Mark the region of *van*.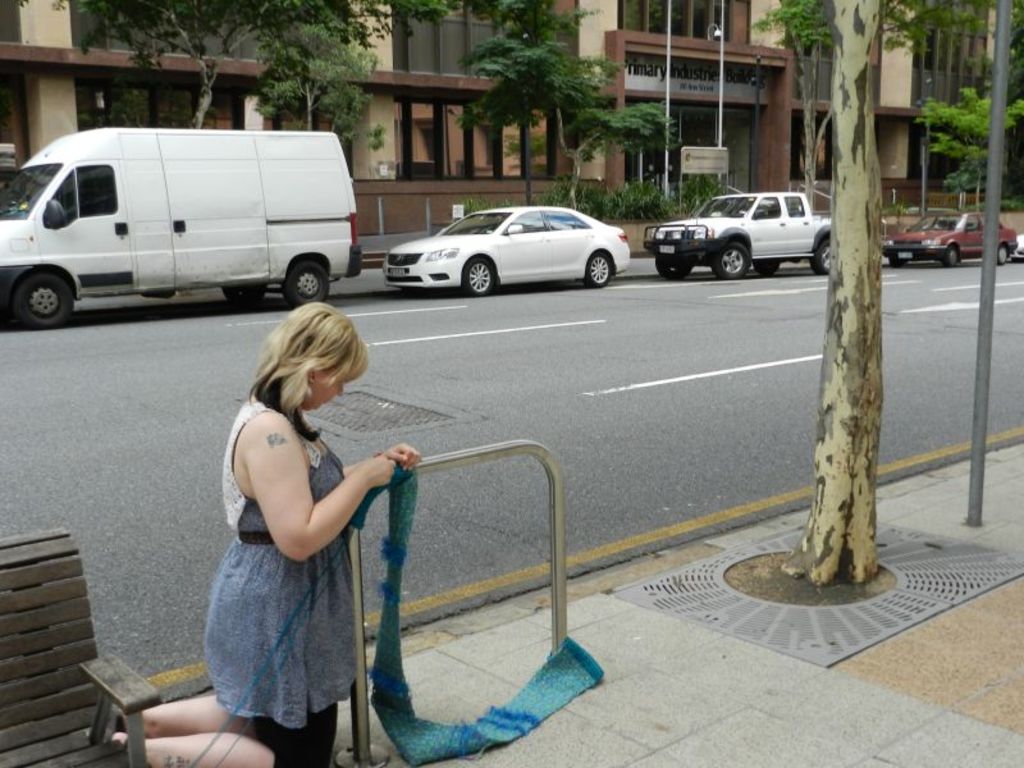
Region: 0:124:362:330.
